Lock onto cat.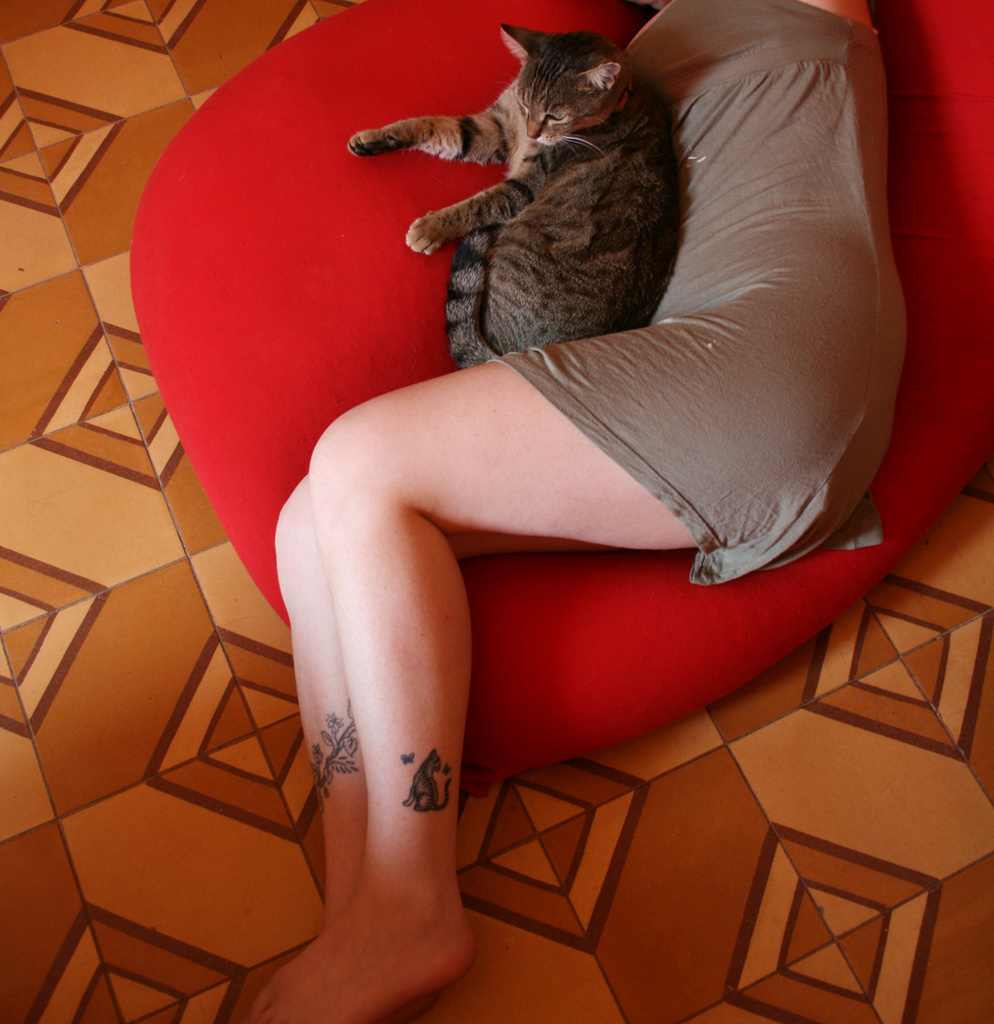
Locked: region(347, 21, 670, 369).
